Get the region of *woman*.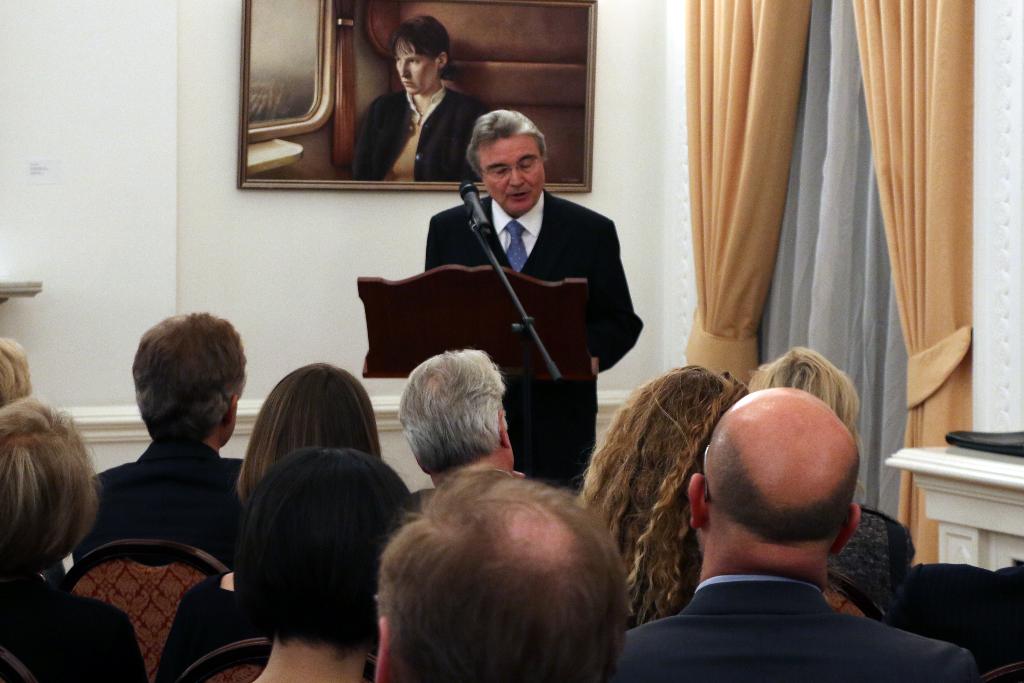
(left=349, top=15, right=485, bottom=181).
